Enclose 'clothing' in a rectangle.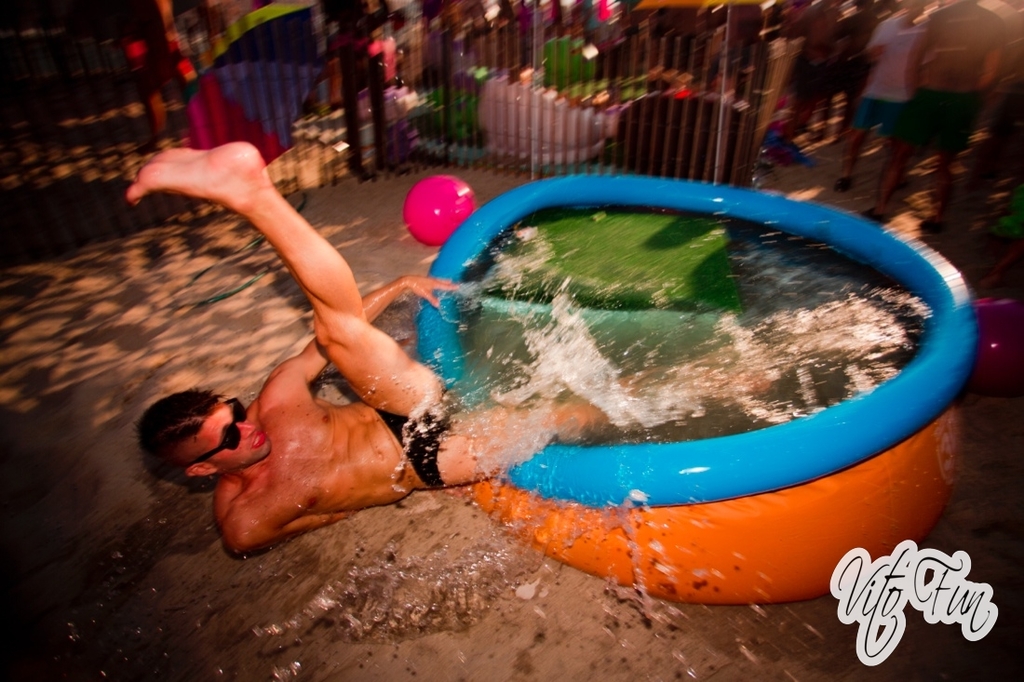
<bbox>845, 96, 904, 137</bbox>.
